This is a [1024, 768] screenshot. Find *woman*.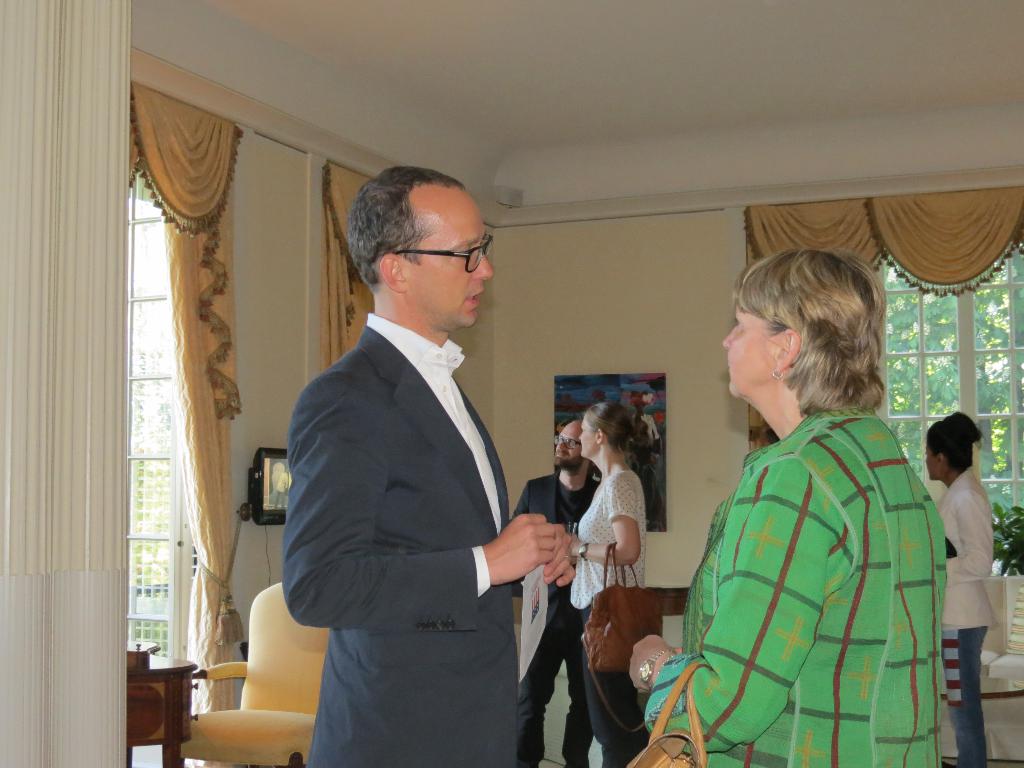
Bounding box: <region>925, 401, 1016, 730</region>.
